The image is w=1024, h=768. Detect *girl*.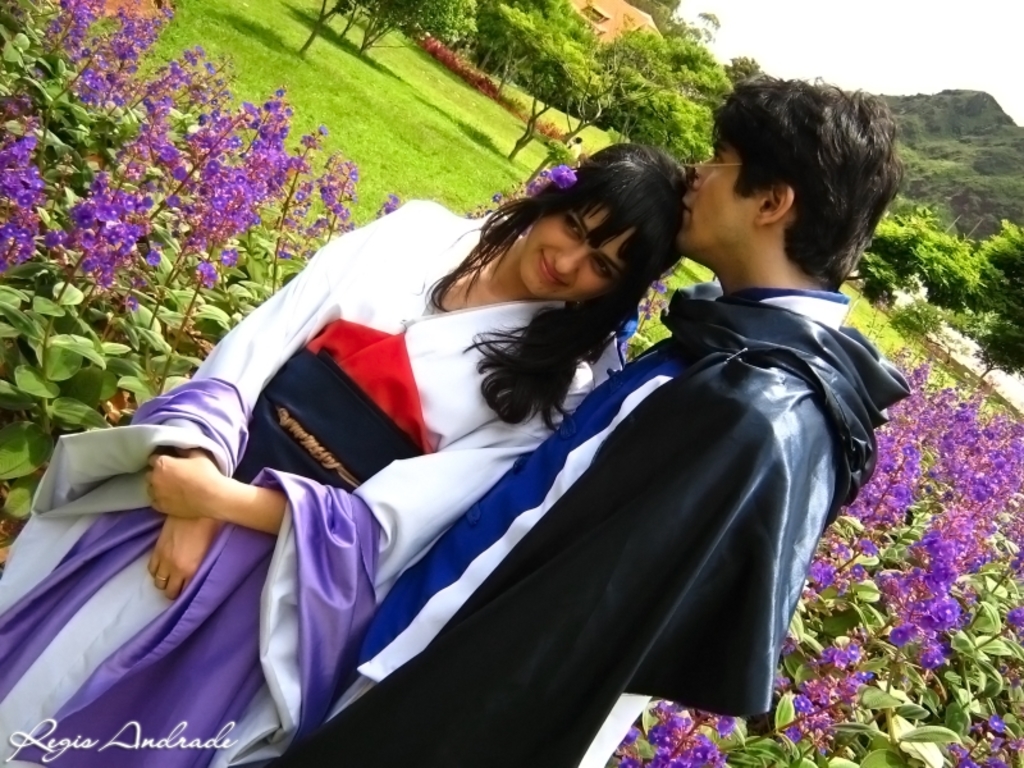
Detection: l=0, t=142, r=687, b=767.
